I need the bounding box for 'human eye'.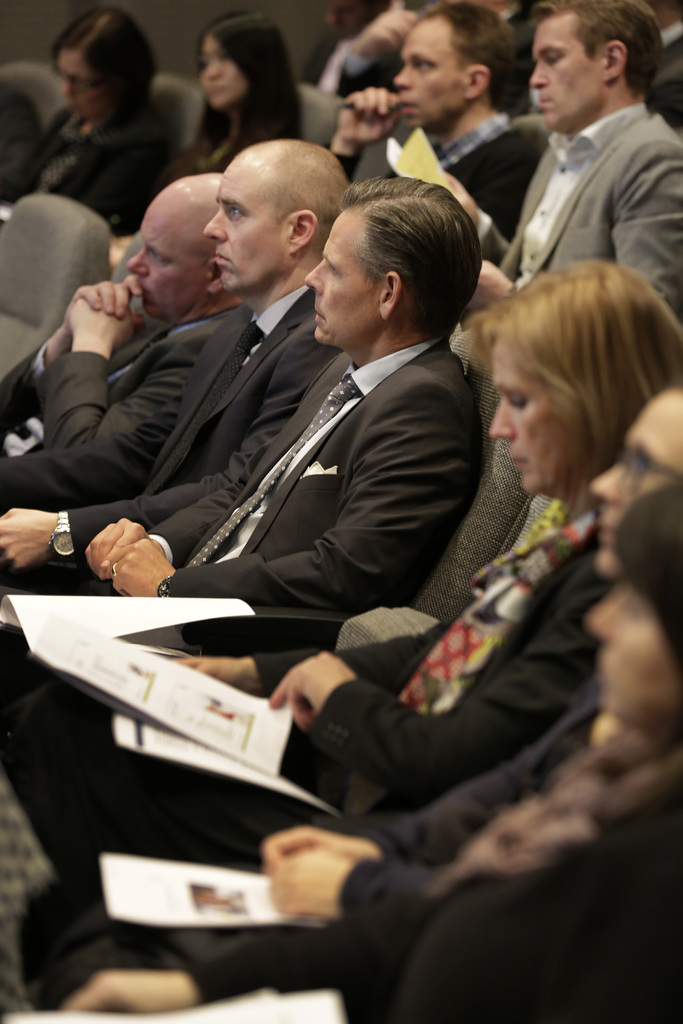
Here it is: rect(143, 246, 172, 265).
